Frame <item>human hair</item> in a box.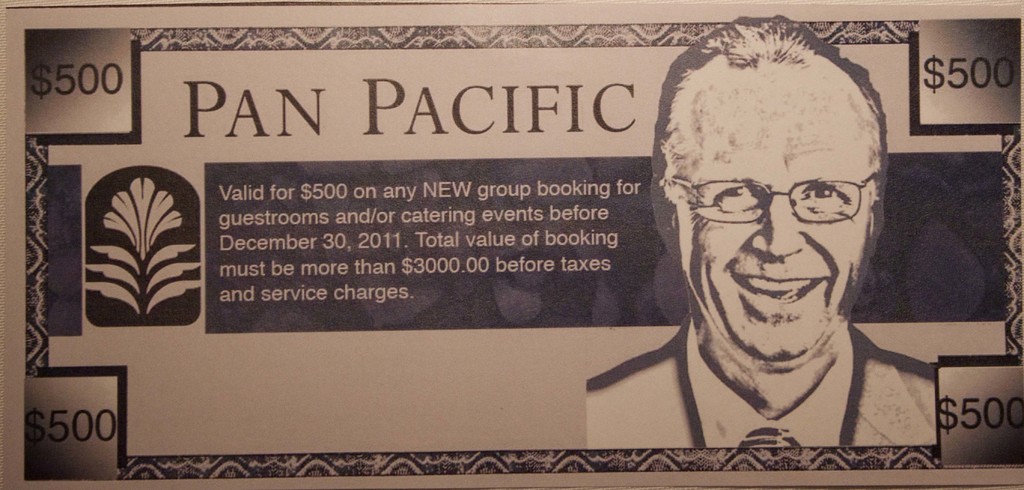
<region>653, 19, 895, 255</region>.
